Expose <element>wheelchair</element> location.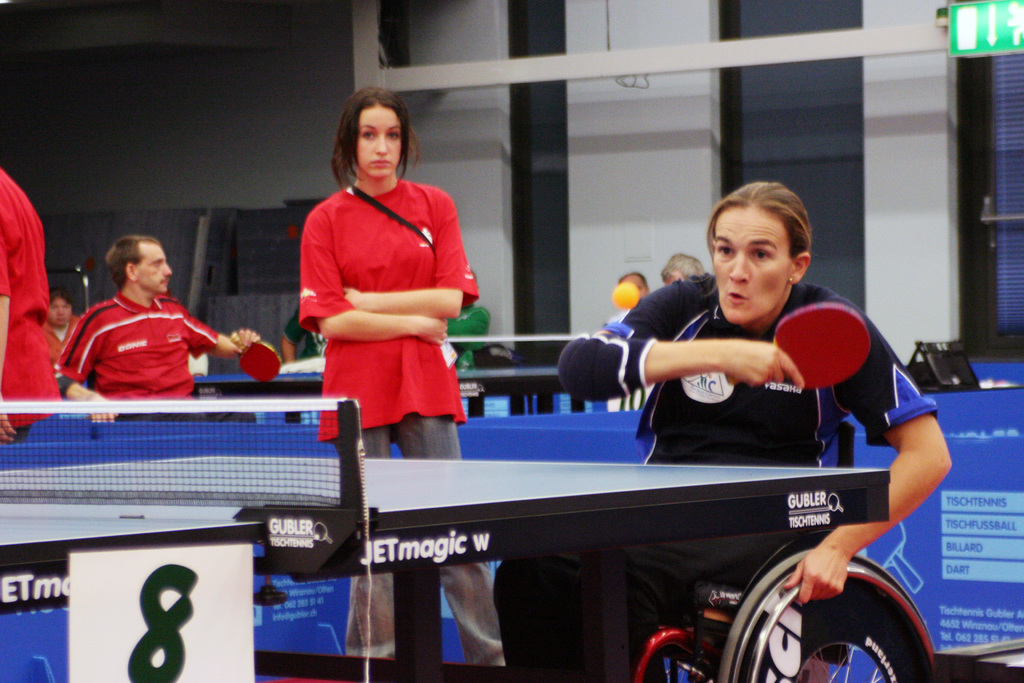
Exposed at <region>532, 313, 944, 664</region>.
